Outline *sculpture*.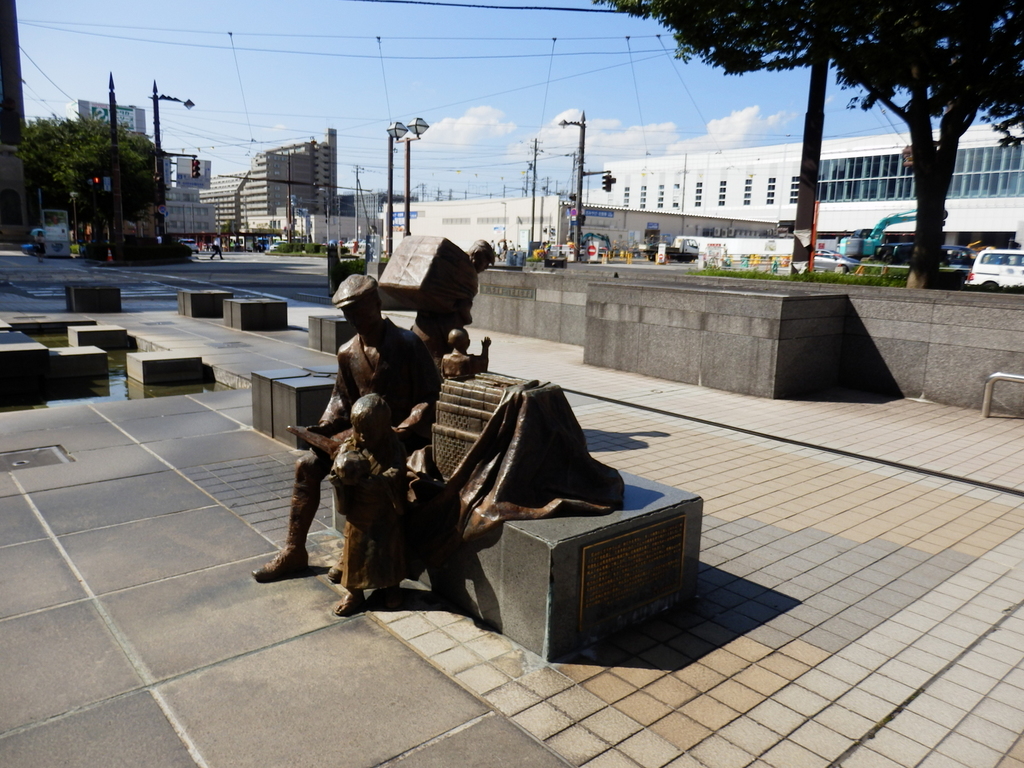
Outline: {"left": 249, "top": 266, "right": 438, "bottom": 585}.
